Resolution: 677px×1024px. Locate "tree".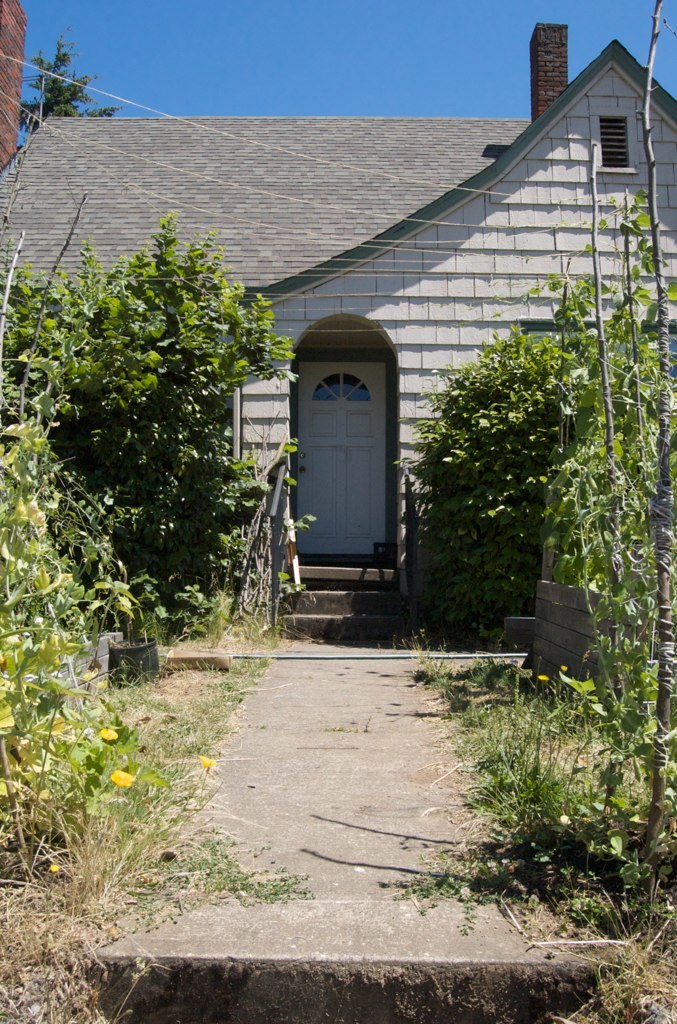
(x1=0, y1=224, x2=301, y2=779).
